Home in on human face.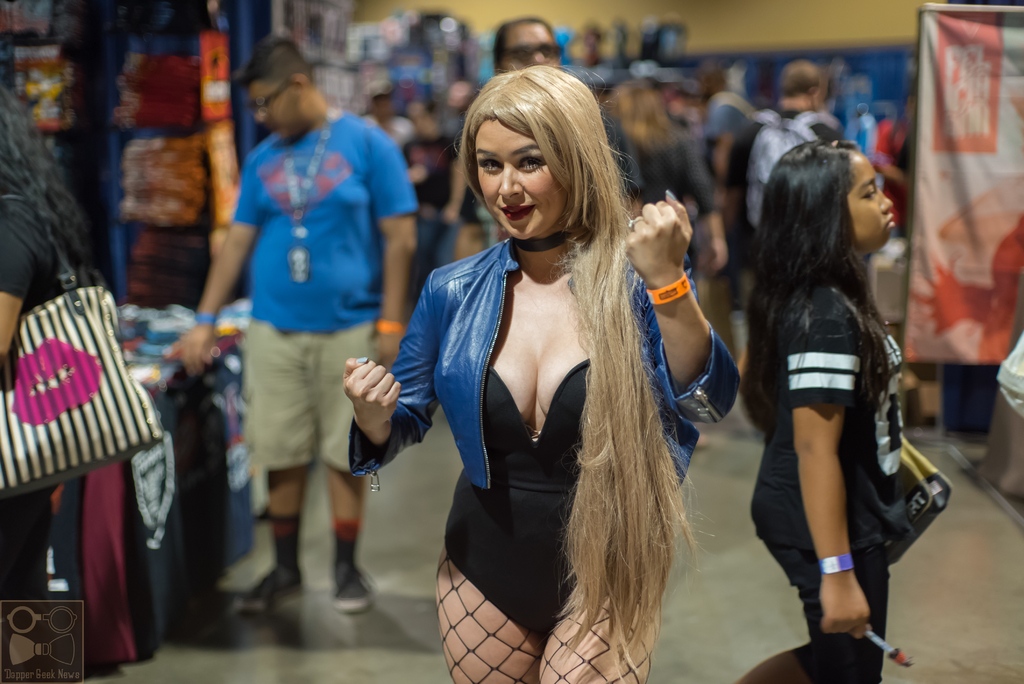
Homed in at bbox=[847, 152, 894, 257].
